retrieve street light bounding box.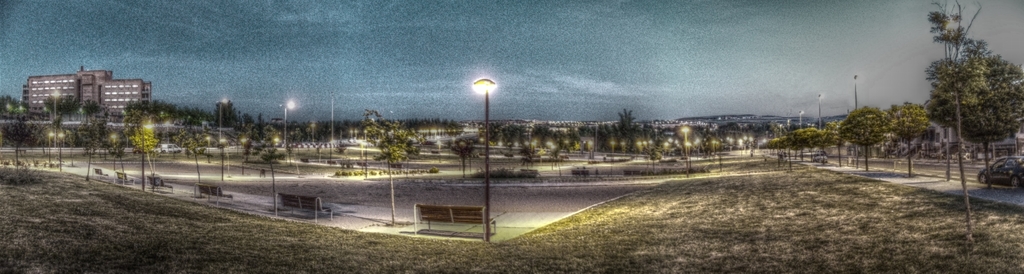
Bounding box: 798, 109, 803, 128.
